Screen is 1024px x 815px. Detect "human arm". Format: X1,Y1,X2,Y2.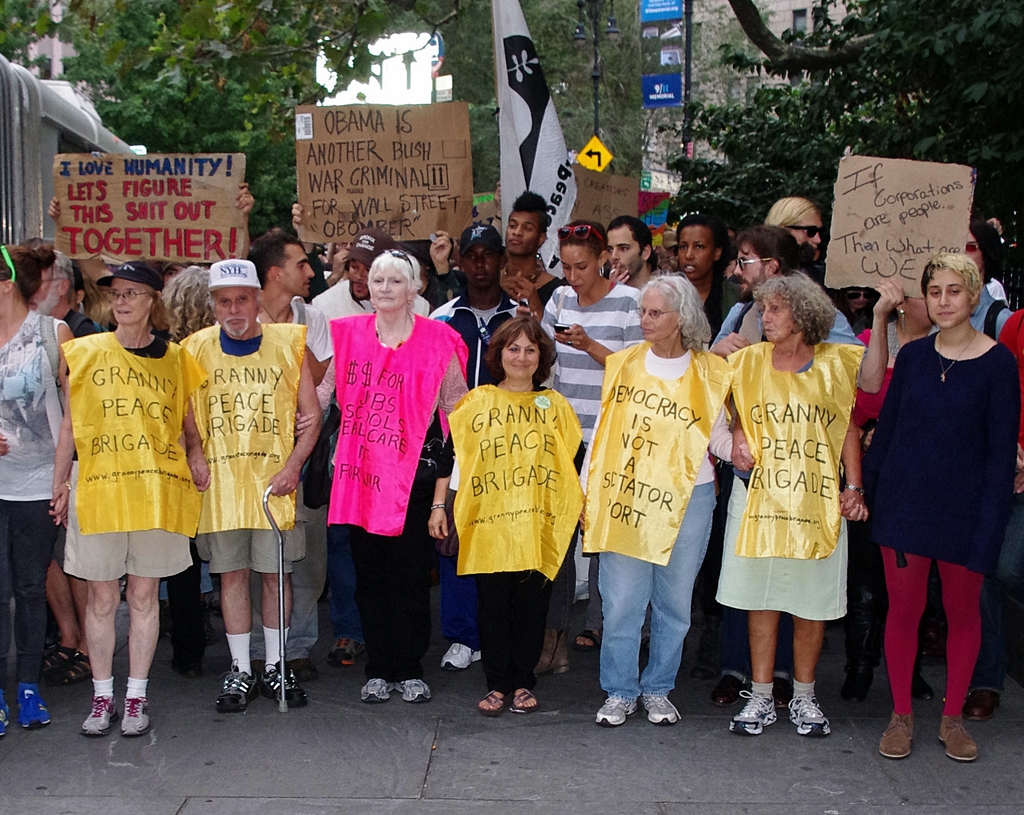
728,409,757,479.
